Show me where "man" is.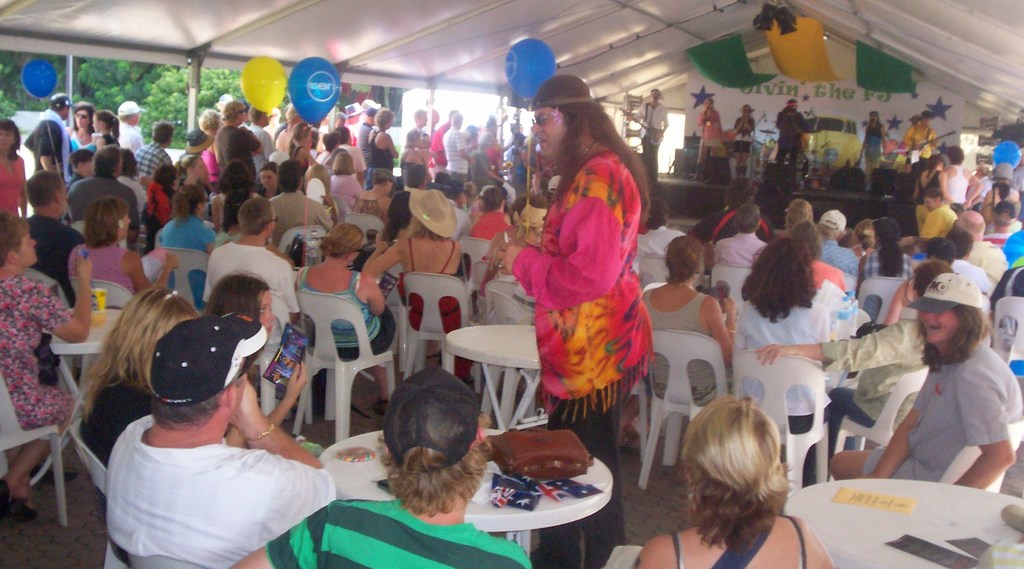
"man" is at bbox(236, 368, 540, 568).
